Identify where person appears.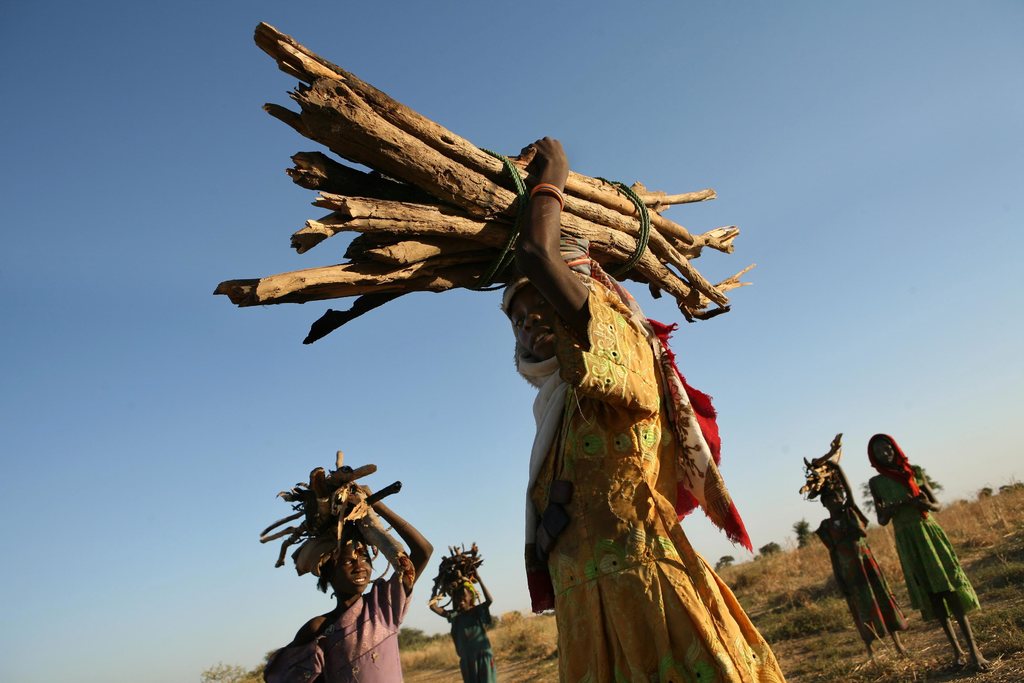
Appears at detection(261, 484, 440, 682).
